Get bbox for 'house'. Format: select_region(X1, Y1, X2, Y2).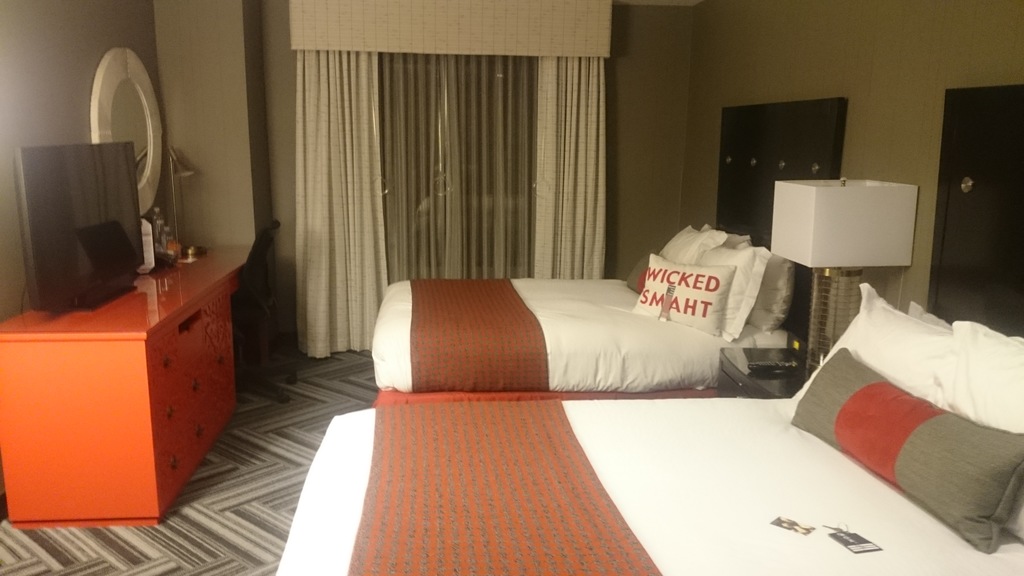
select_region(0, 0, 1023, 575).
